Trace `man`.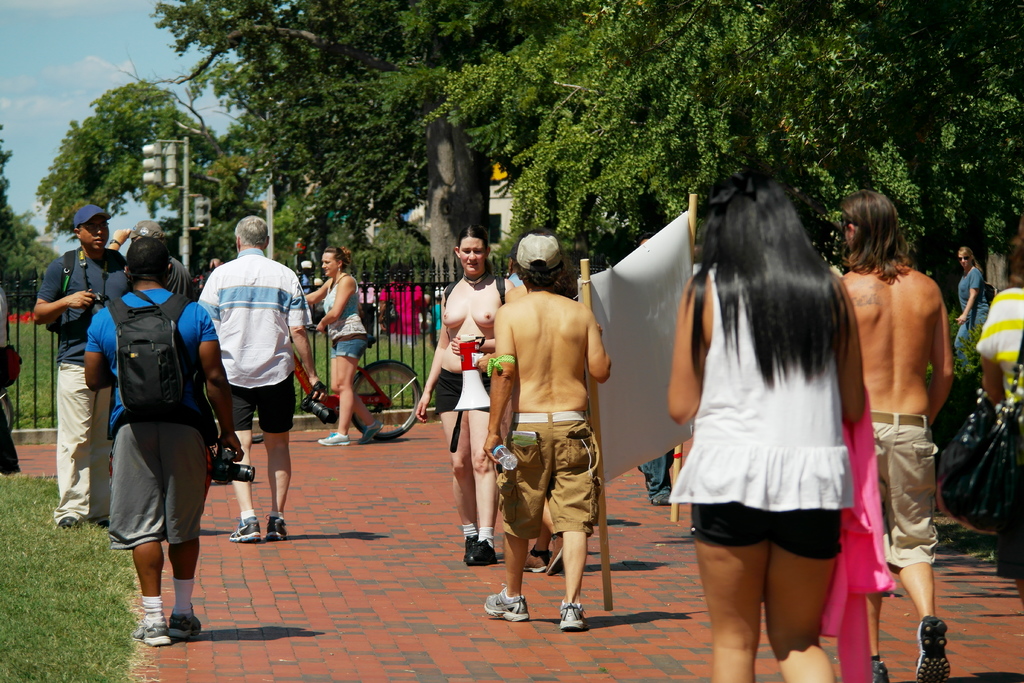
Traced to 941 250 984 404.
